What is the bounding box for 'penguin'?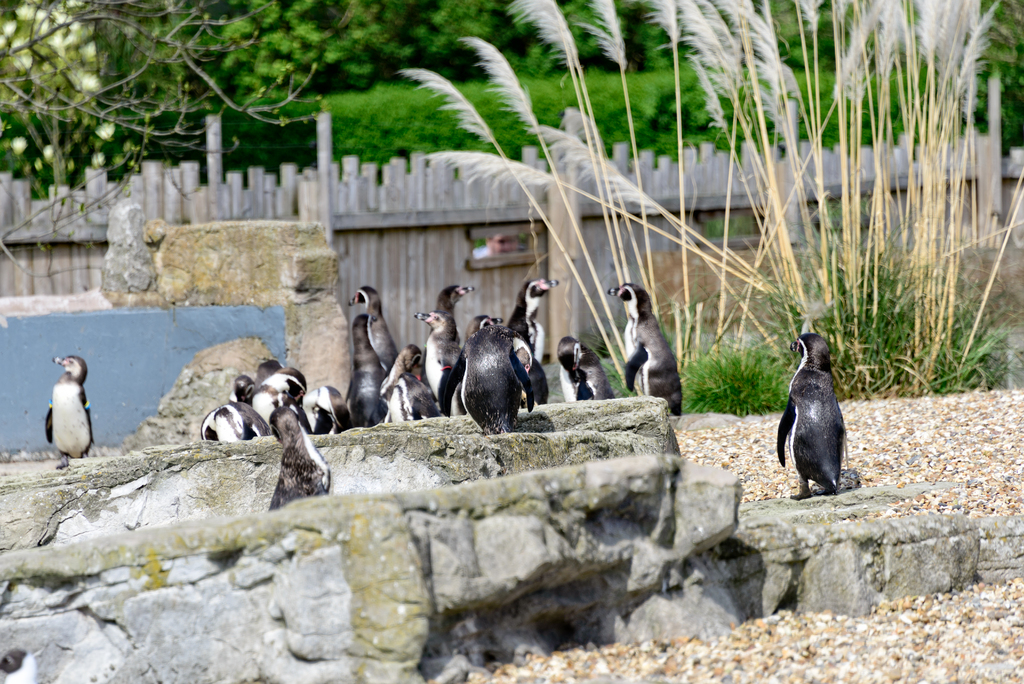
rect(42, 351, 96, 473).
